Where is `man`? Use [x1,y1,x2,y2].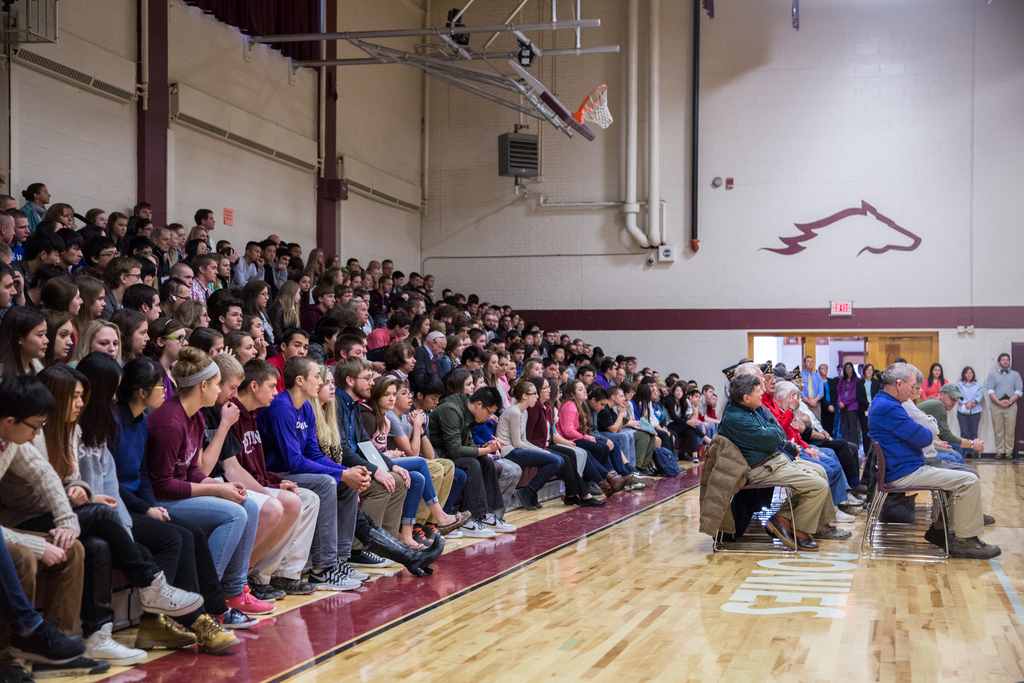
[372,308,416,349].
